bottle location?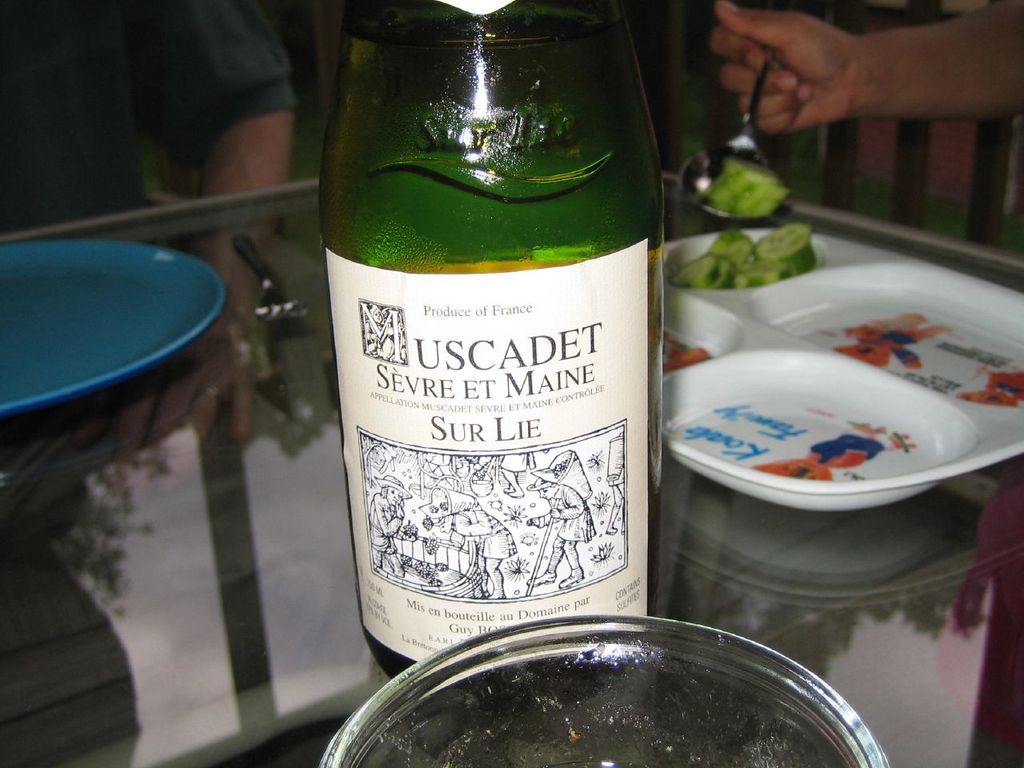
box(322, 0, 659, 672)
